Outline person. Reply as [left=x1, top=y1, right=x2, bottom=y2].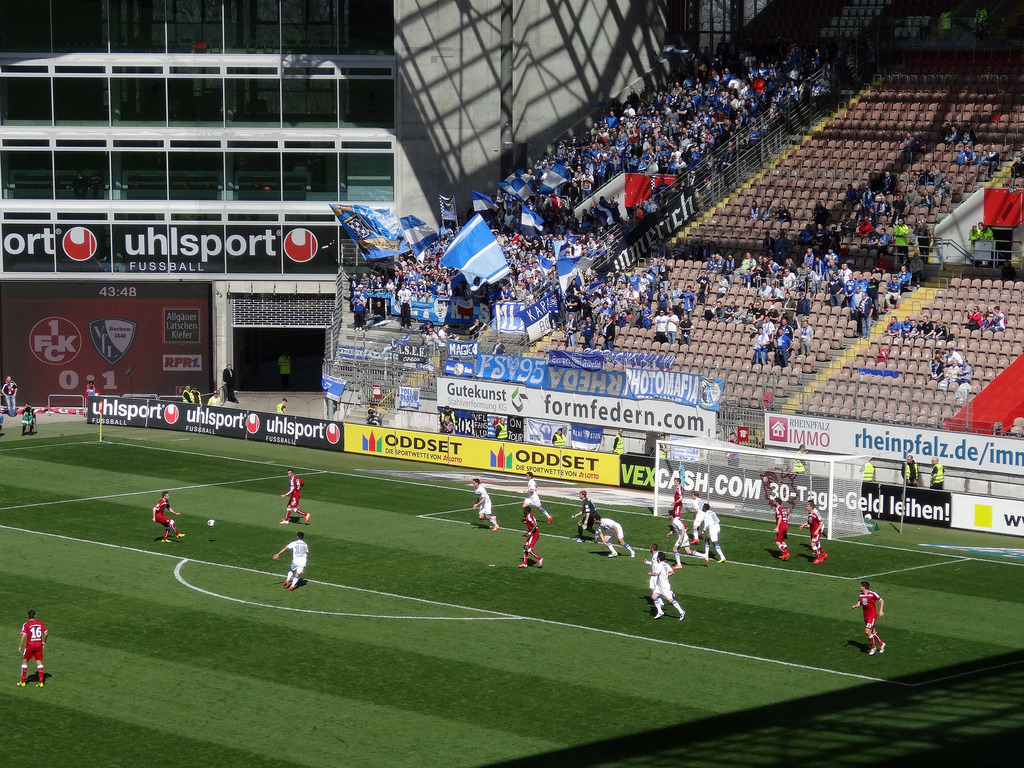
[left=552, top=422, right=572, bottom=447].
